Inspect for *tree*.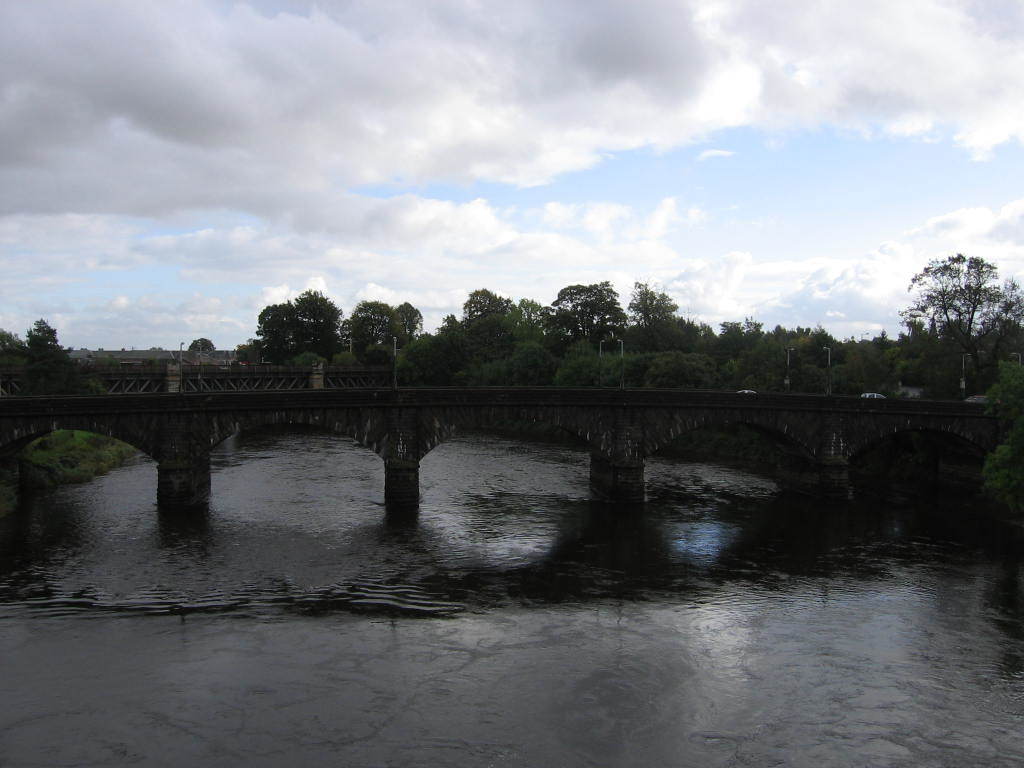
Inspection: region(557, 335, 614, 385).
